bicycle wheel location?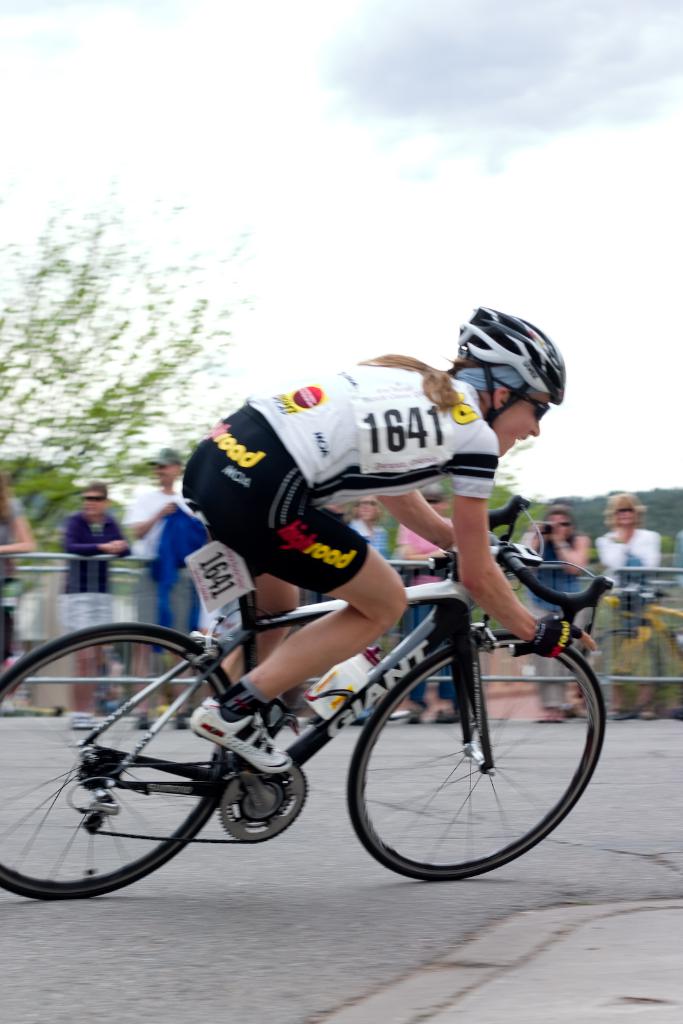
[left=0, top=624, right=271, bottom=900]
